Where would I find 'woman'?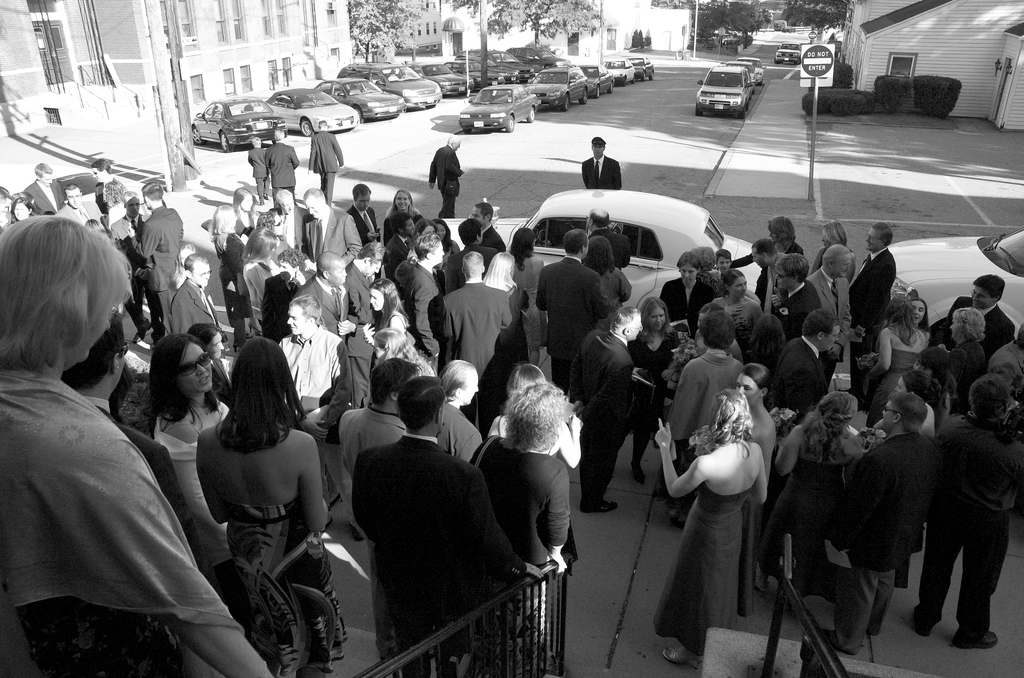
At 808:223:852:274.
